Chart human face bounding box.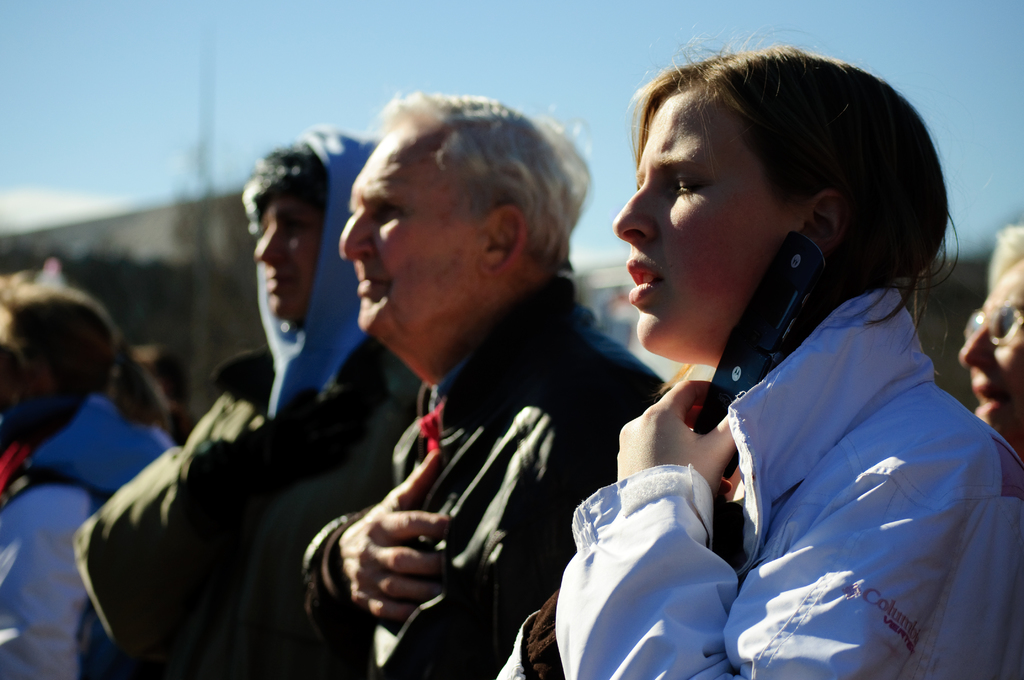
Charted: bbox=[255, 196, 323, 323].
